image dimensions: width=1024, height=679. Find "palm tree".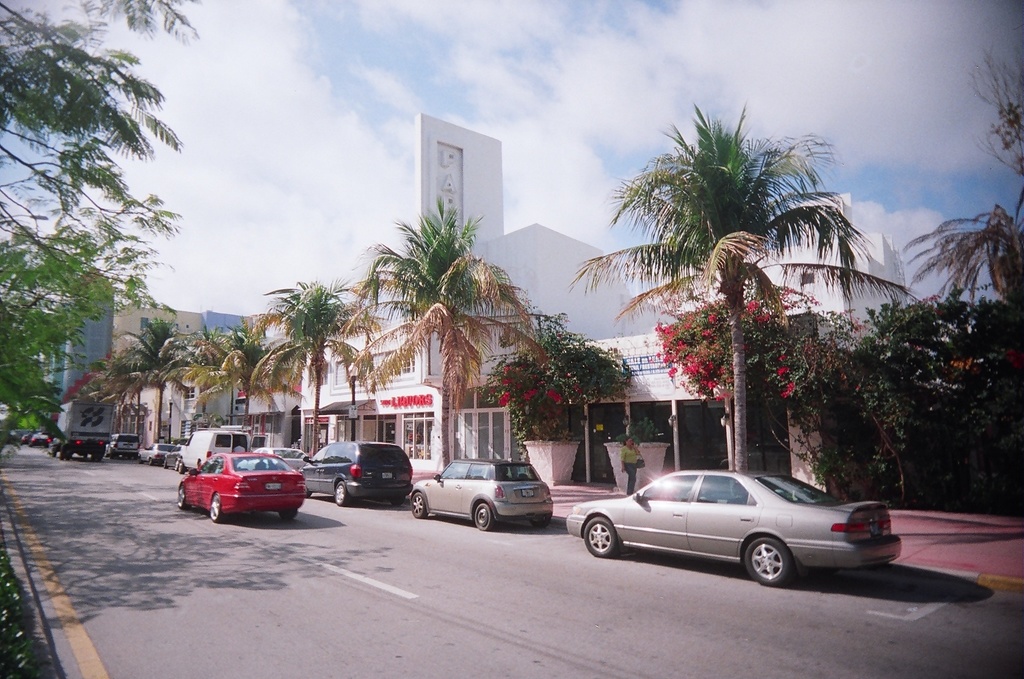
bbox(109, 322, 196, 459).
